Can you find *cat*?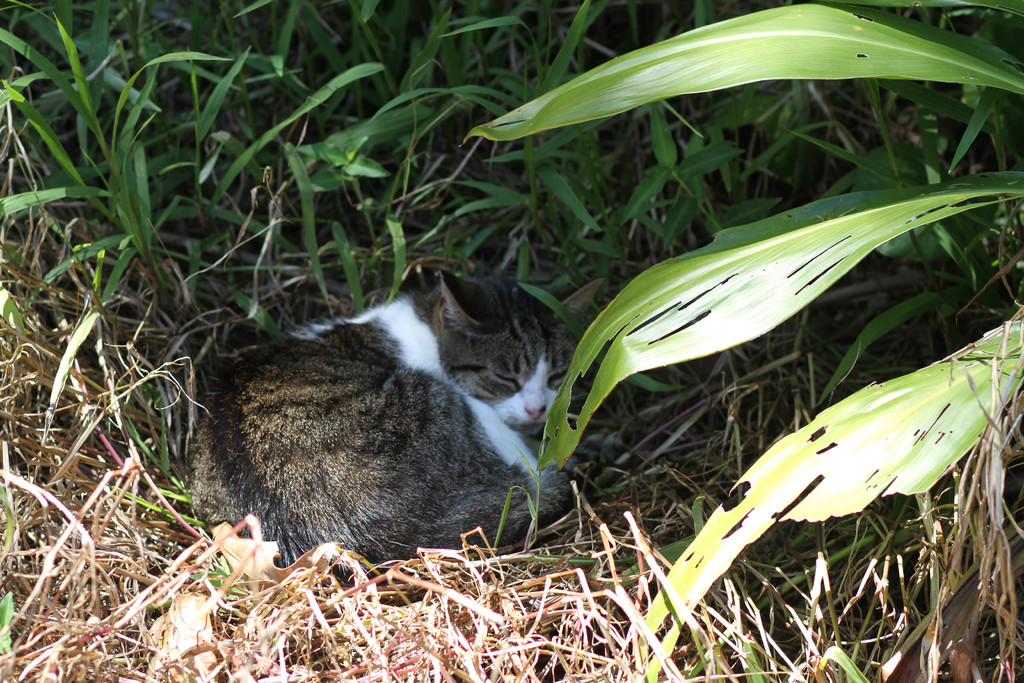
Yes, bounding box: locate(179, 261, 607, 572).
